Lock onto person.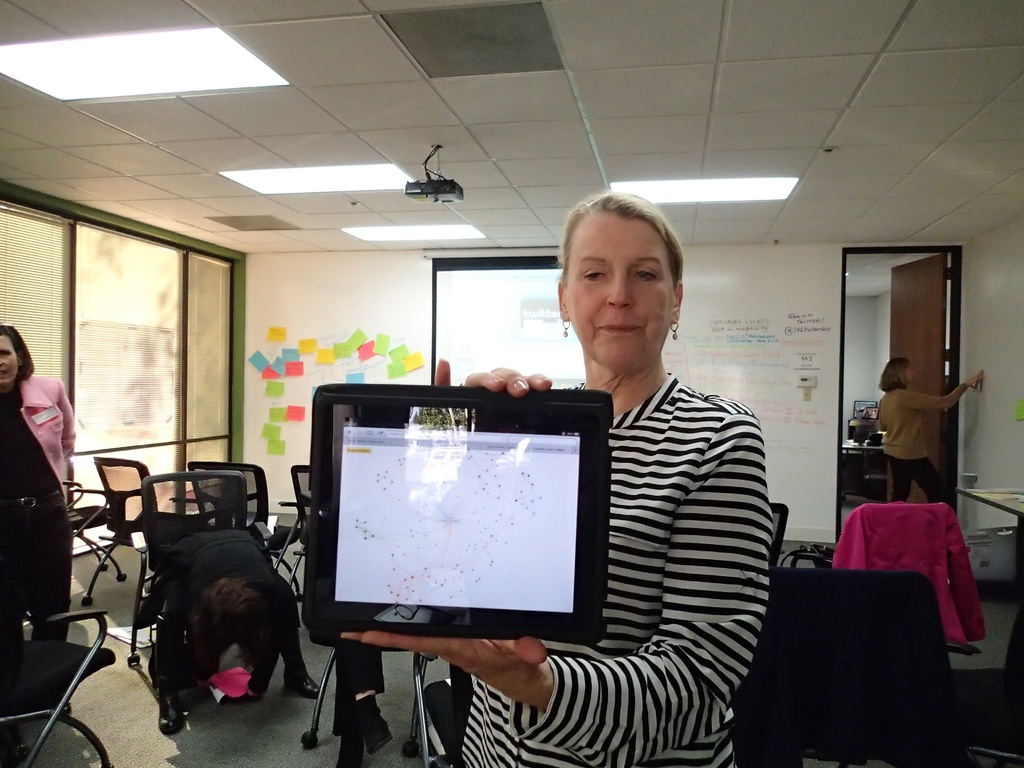
Locked: 148/525/314/735.
